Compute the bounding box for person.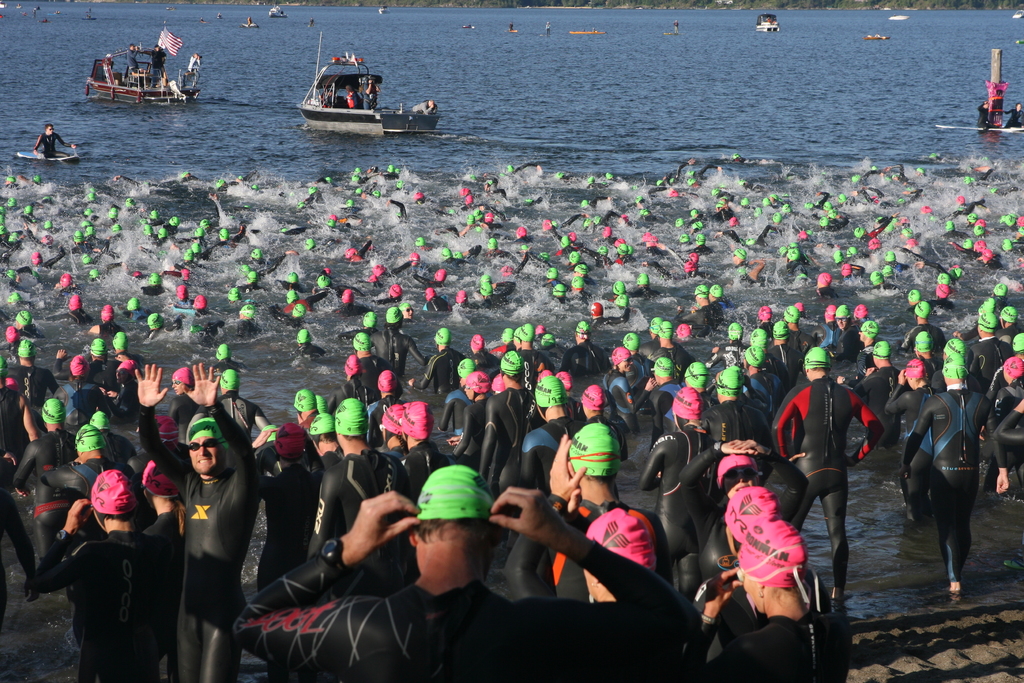
88:305:120:338.
